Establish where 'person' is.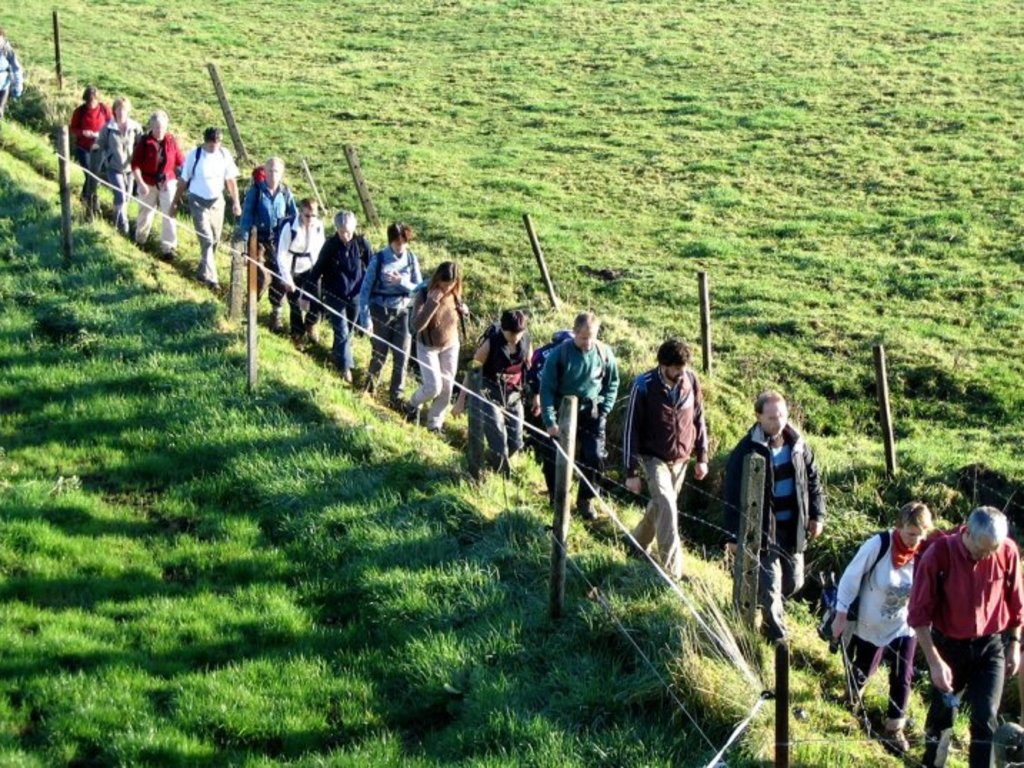
Established at [240,150,300,317].
